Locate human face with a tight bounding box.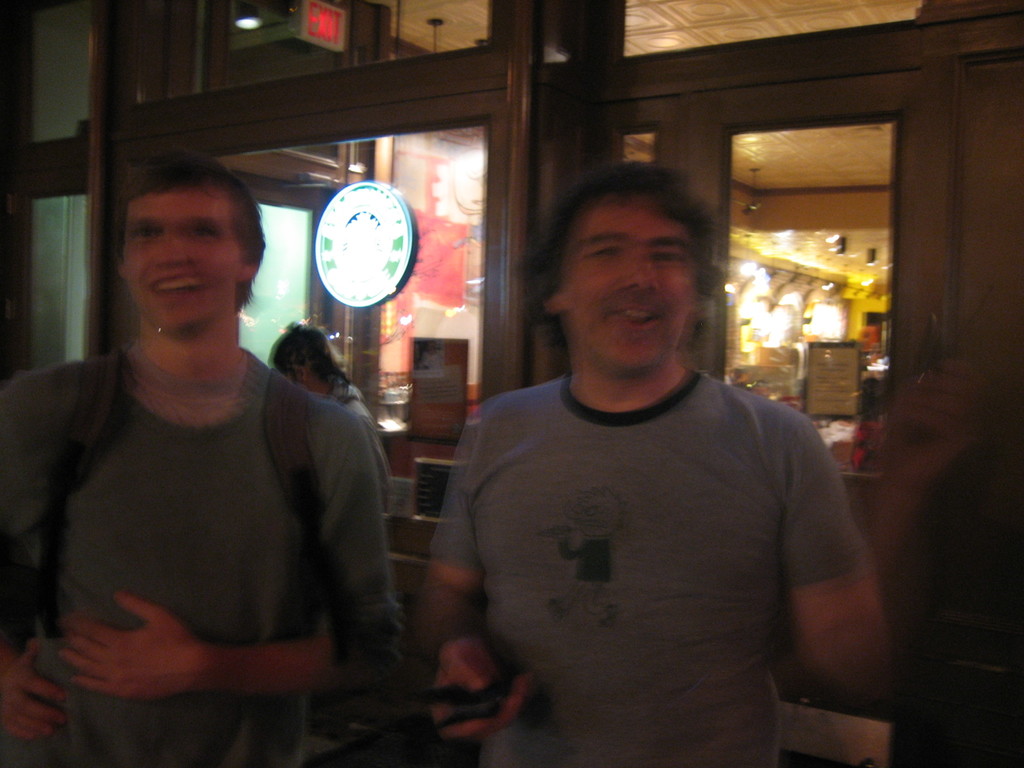
x1=122 y1=180 x2=250 y2=328.
